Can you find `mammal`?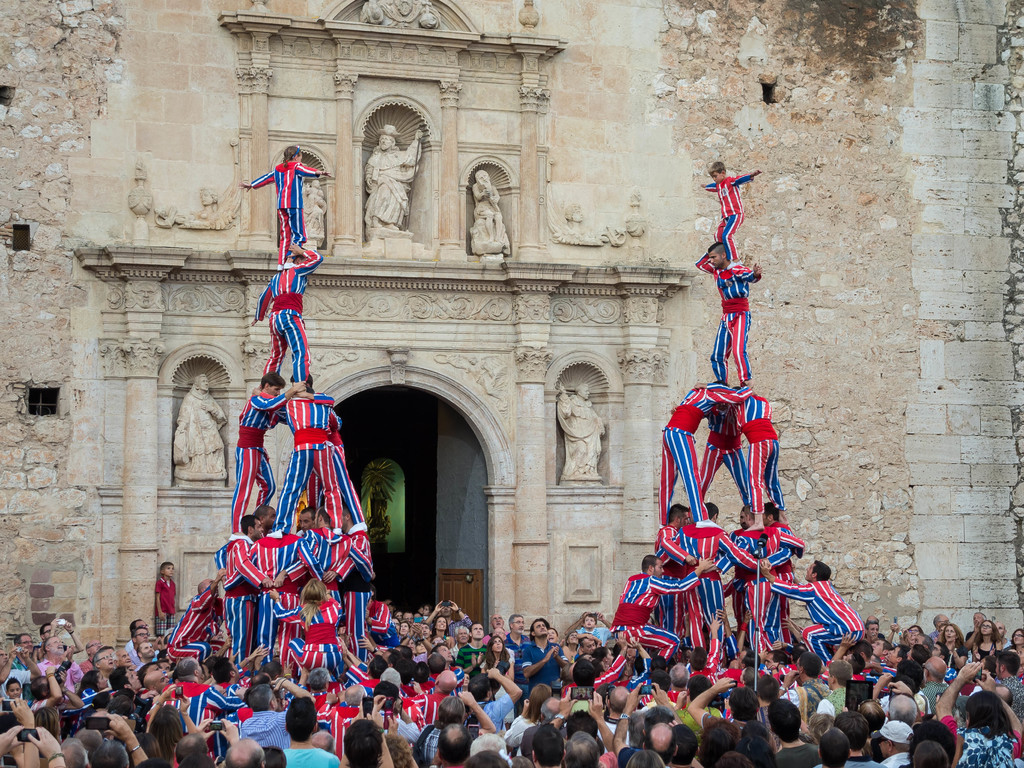
Yes, bounding box: 271:511:351:637.
